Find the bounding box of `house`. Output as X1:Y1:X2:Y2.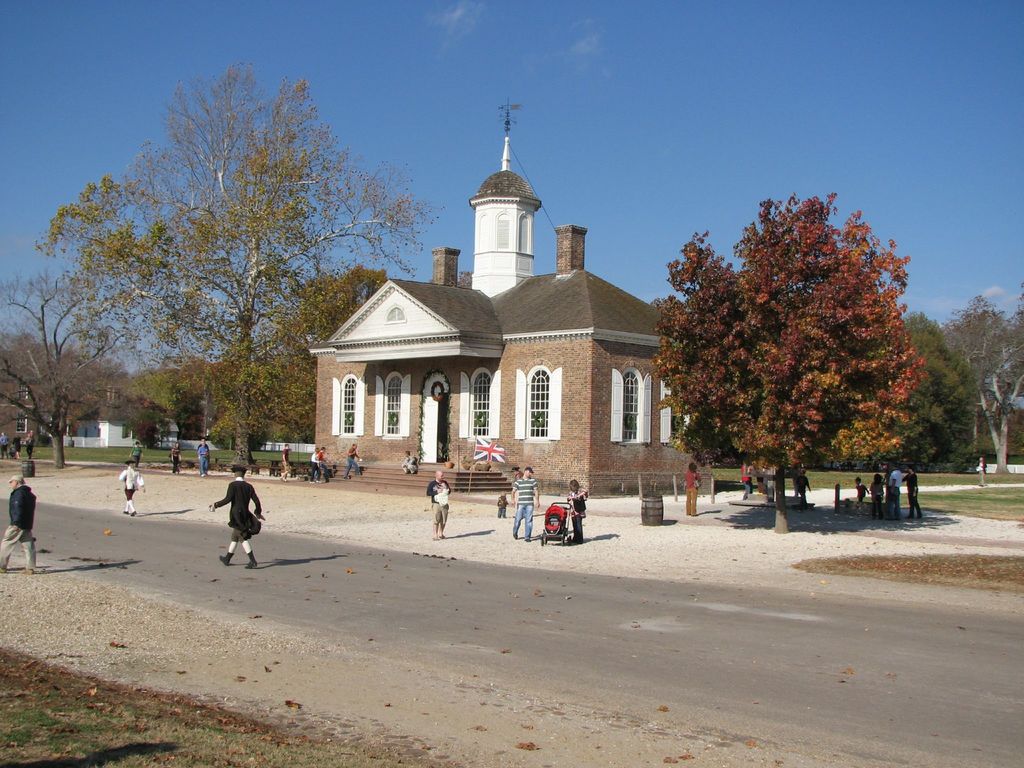
308:97:712:496.
